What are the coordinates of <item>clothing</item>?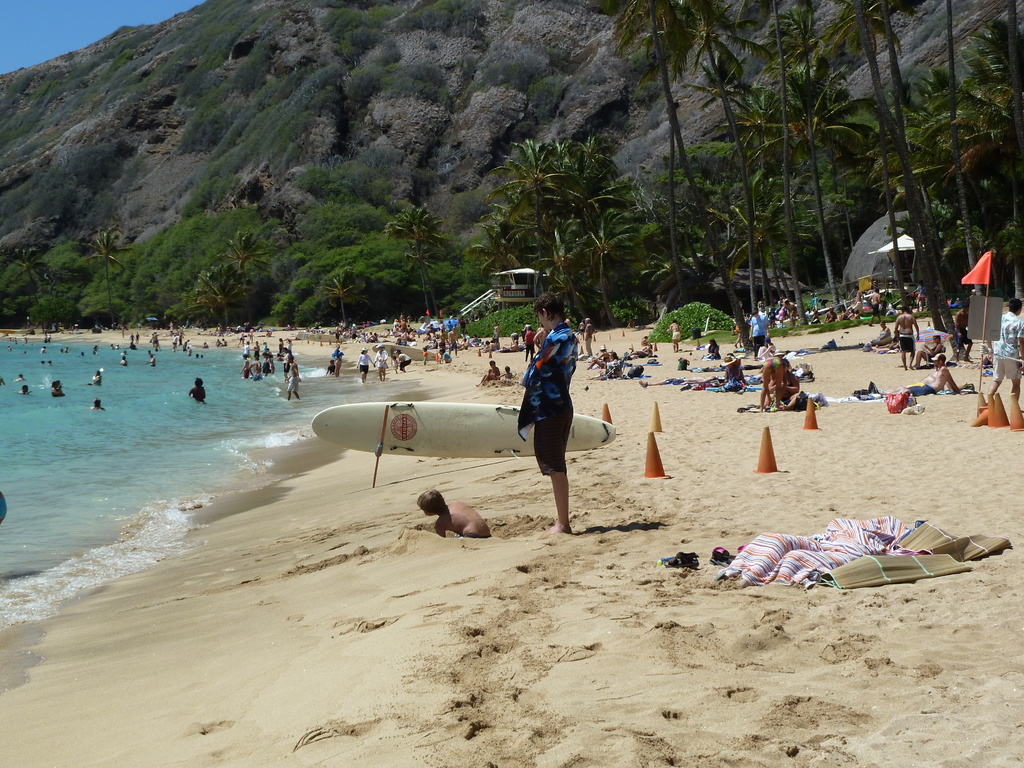
(764,342,779,361).
